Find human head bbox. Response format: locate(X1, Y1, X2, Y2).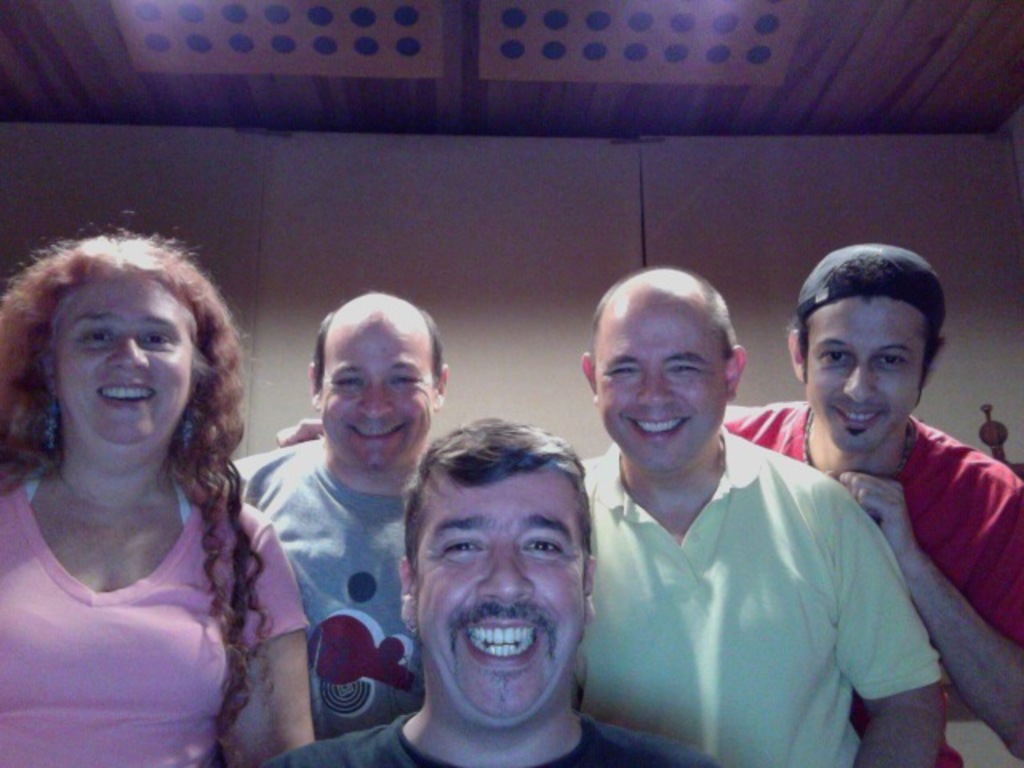
locate(310, 290, 451, 474).
